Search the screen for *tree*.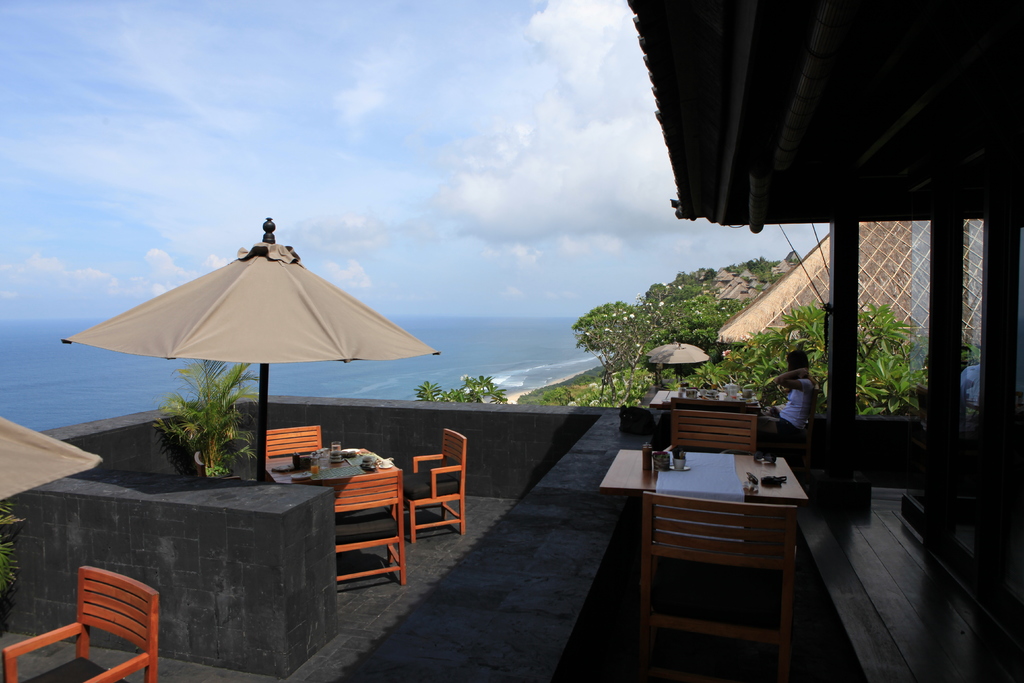
Found at 643, 256, 717, 323.
